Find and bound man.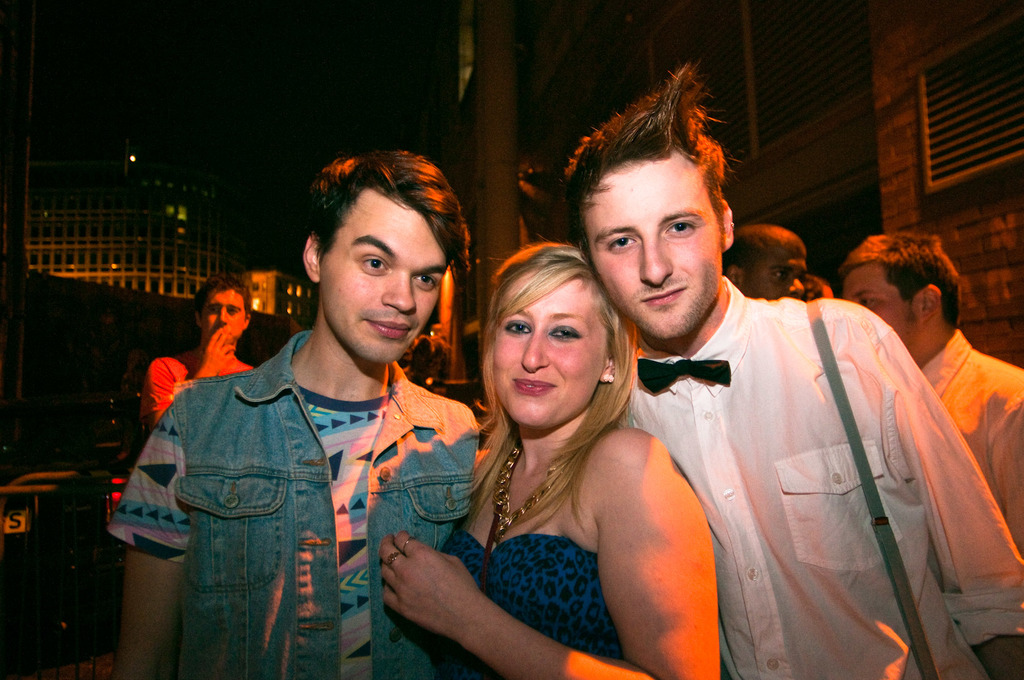
Bound: [x1=717, y1=219, x2=842, y2=308].
